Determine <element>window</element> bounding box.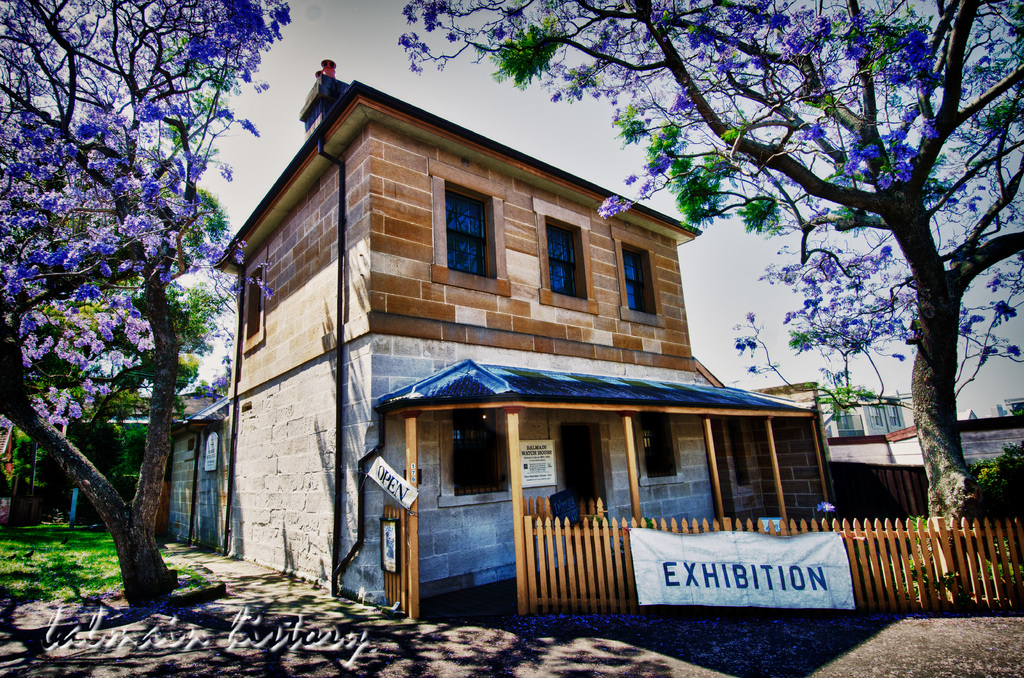
Determined: bbox=[452, 407, 499, 492].
